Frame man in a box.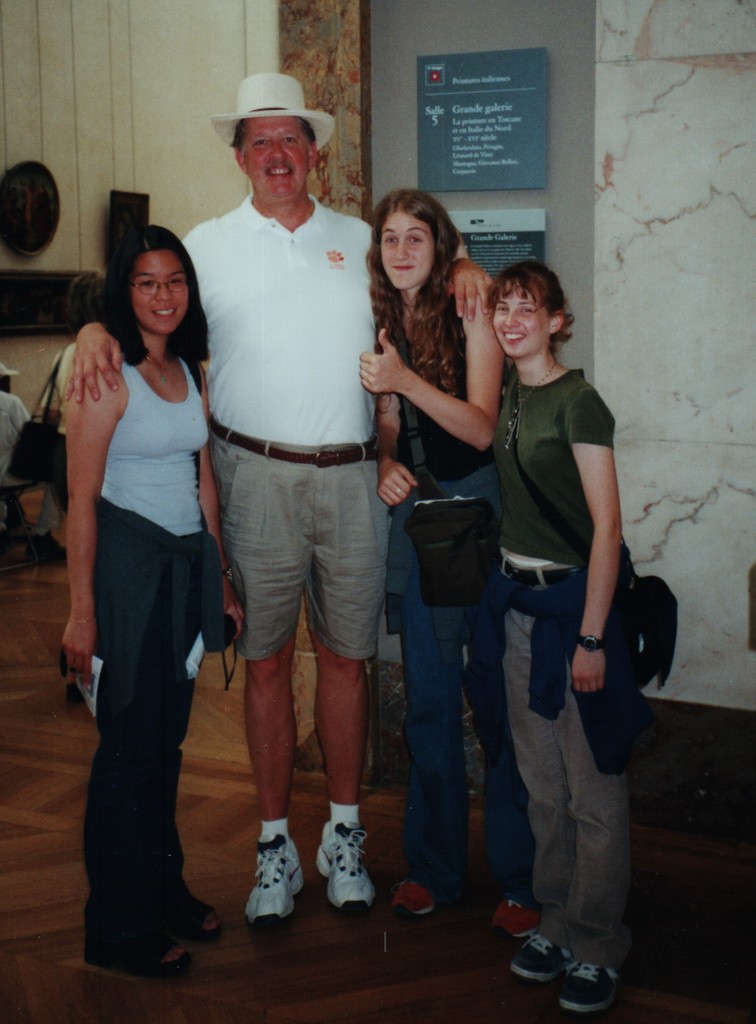
(left=60, top=74, right=497, bottom=926).
